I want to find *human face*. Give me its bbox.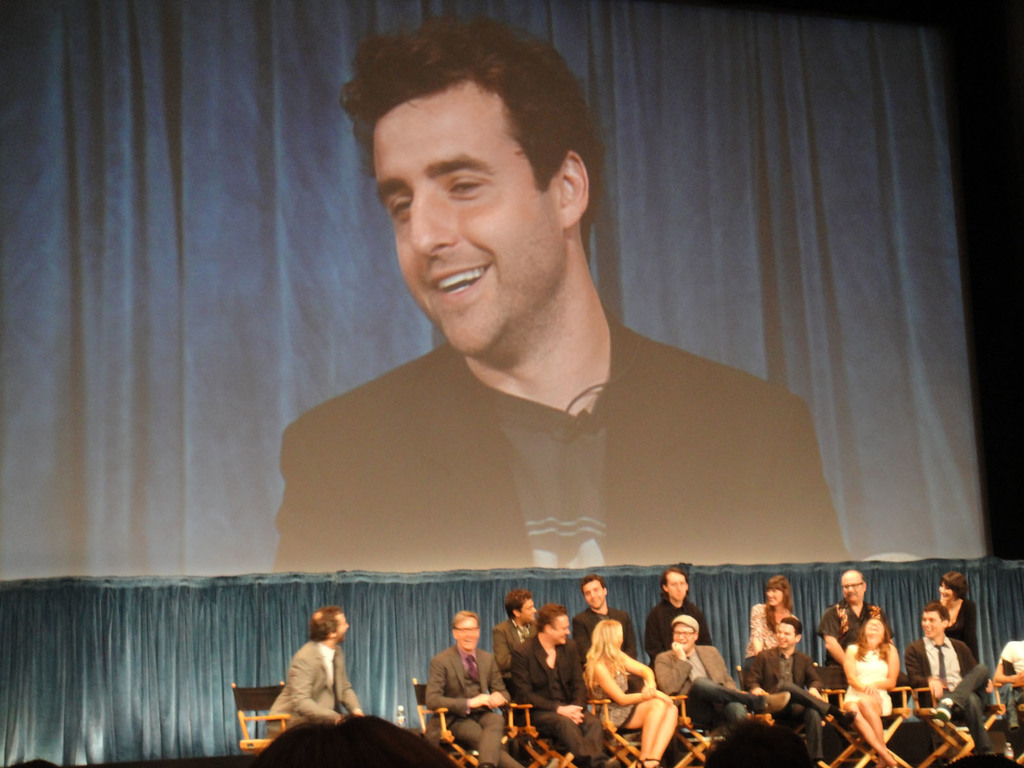
842:580:864:605.
